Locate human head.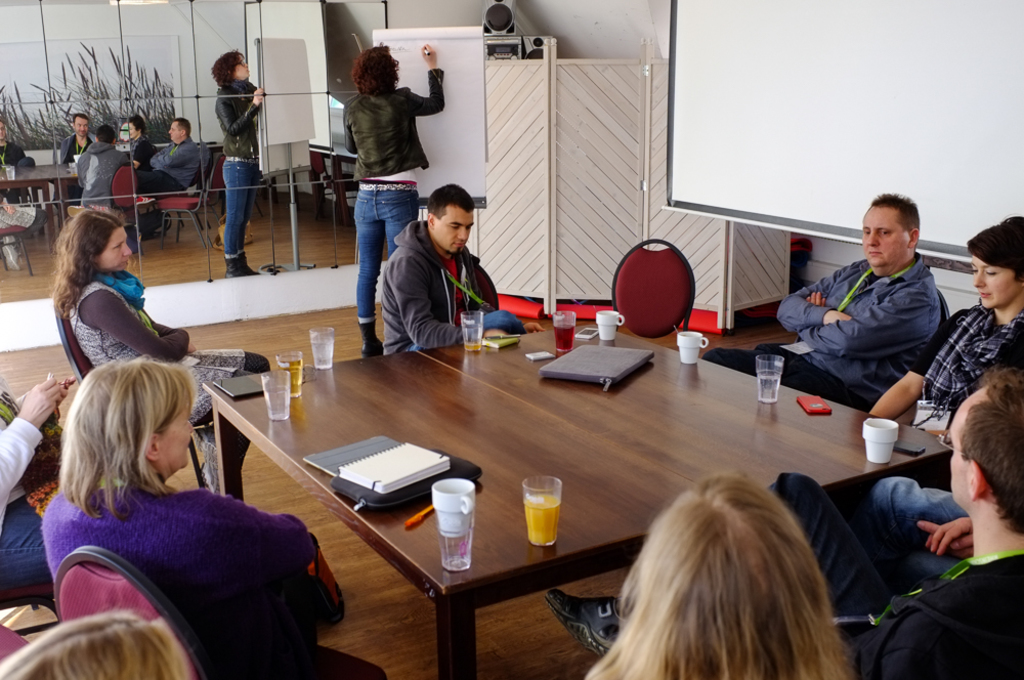
Bounding box: <region>0, 608, 188, 679</region>.
